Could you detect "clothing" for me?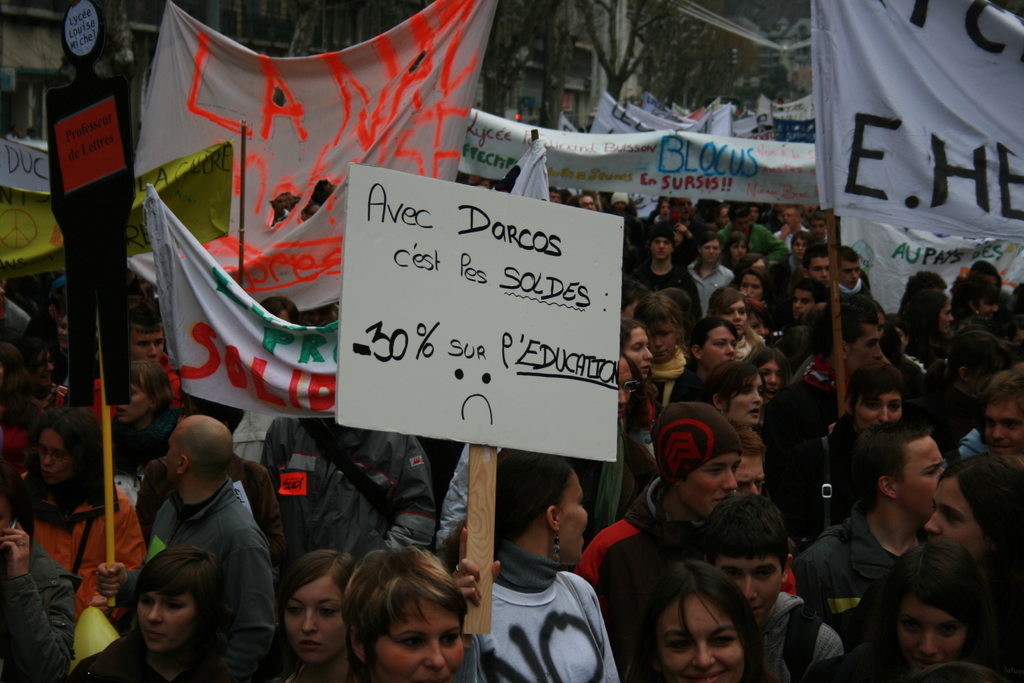
Detection result: select_region(938, 429, 980, 472).
